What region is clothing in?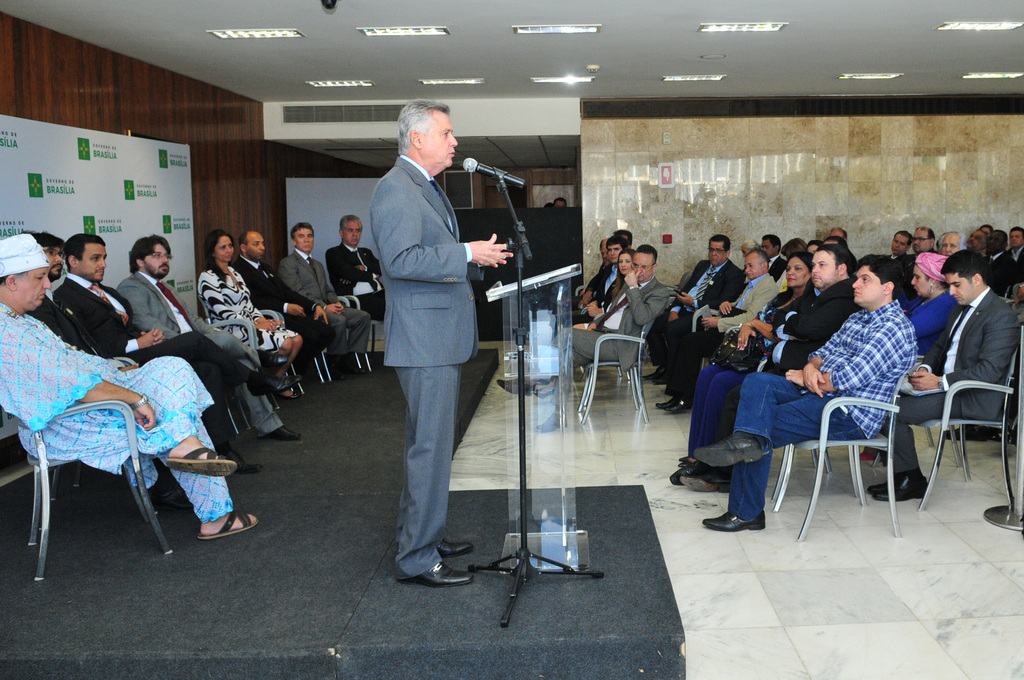
38, 264, 265, 464.
